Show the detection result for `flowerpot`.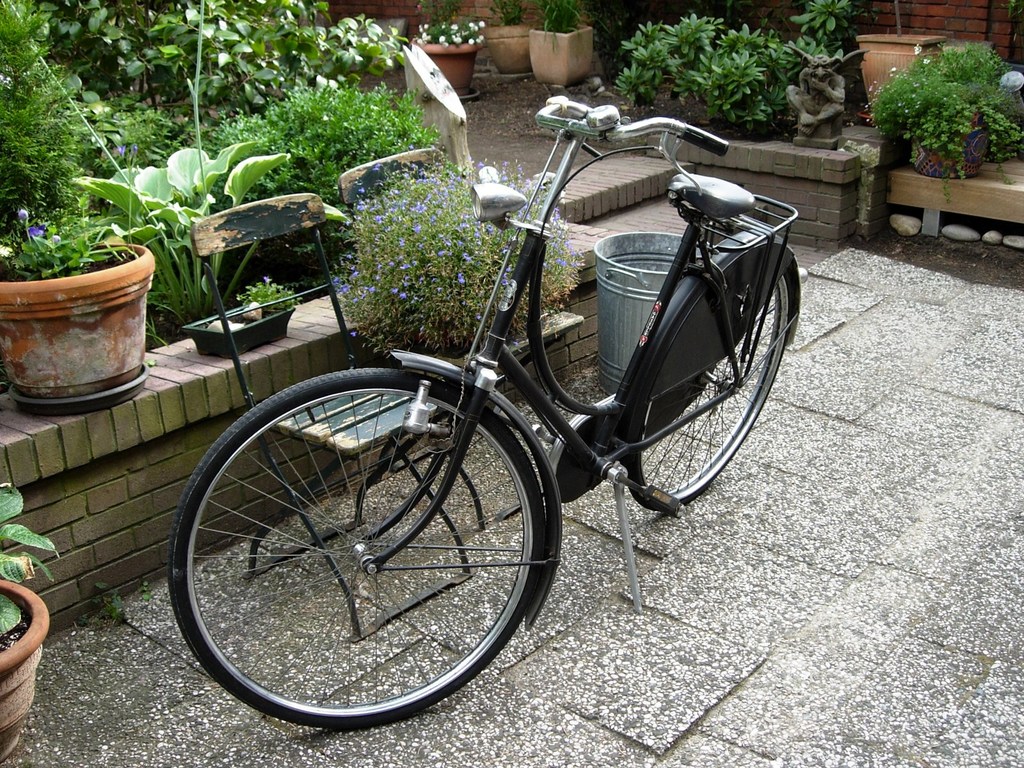
[422, 39, 474, 100].
